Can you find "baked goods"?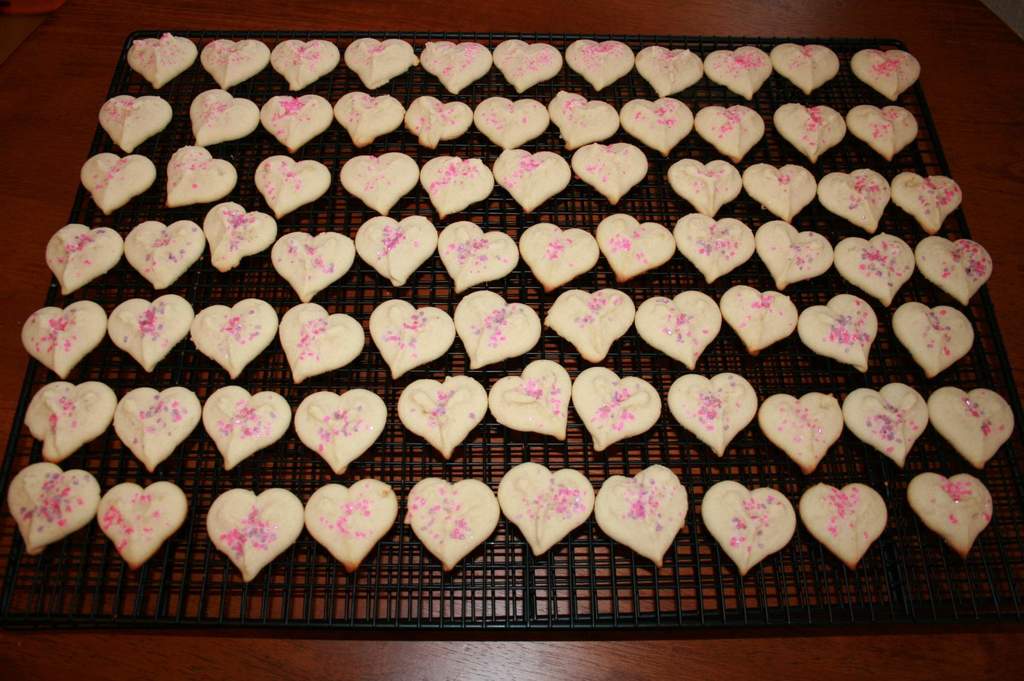
Yes, bounding box: 844:384:928:470.
